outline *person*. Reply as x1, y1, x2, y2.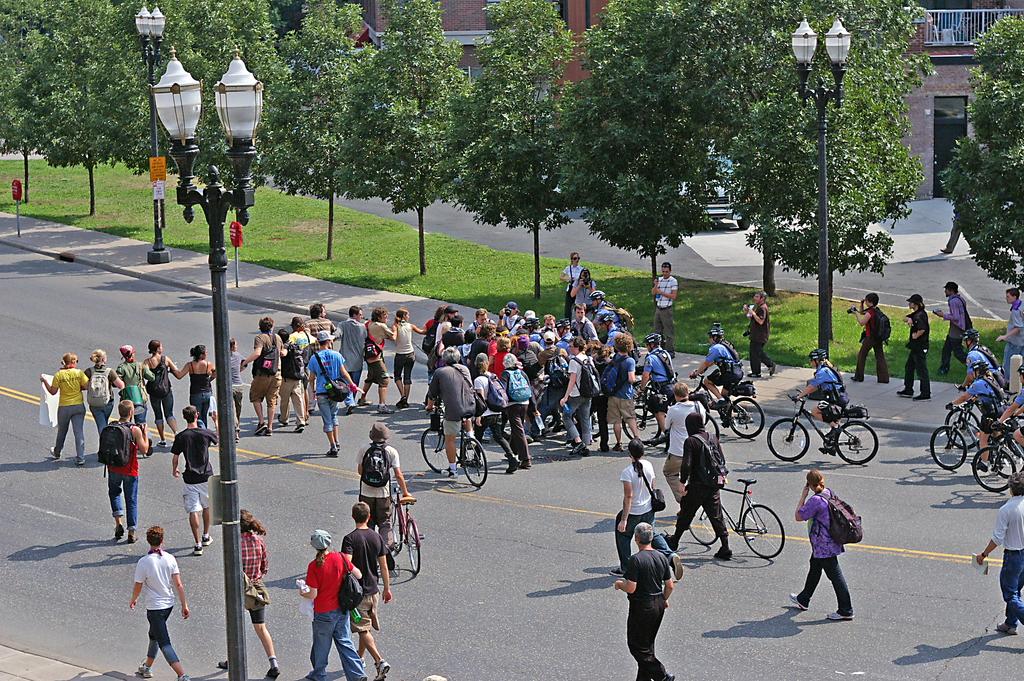
994, 285, 1023, 390.
